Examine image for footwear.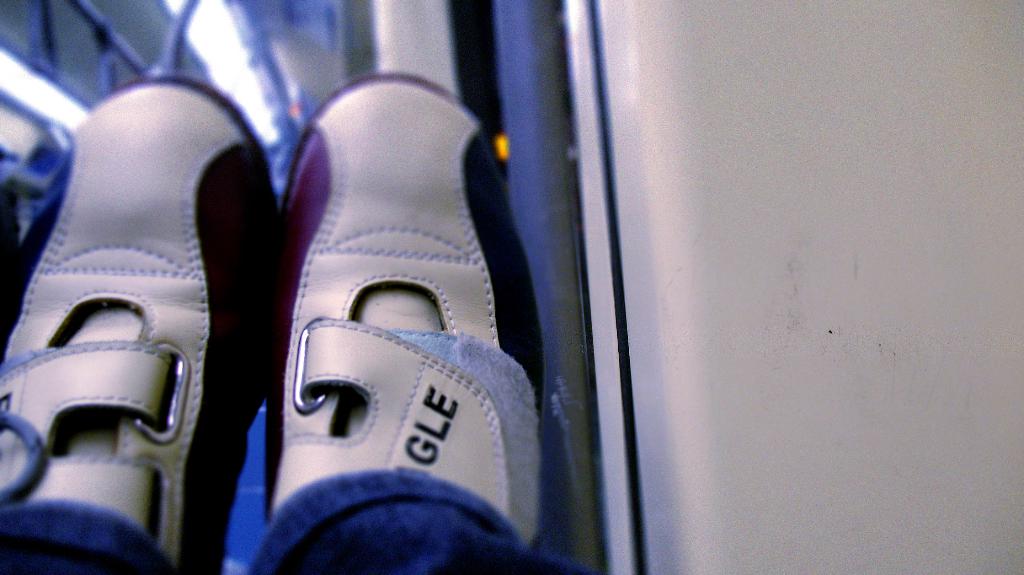
Examination result: select_region(0, 61, 282, 573).
